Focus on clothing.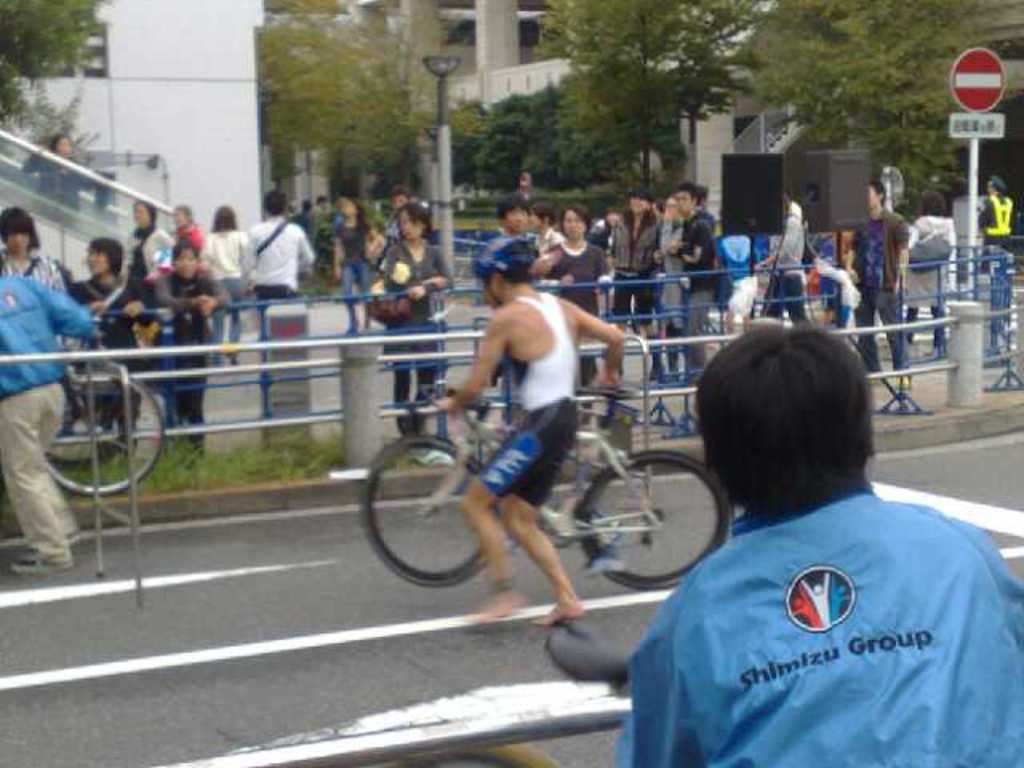
Focused at (x1=0, y1=245, x2=75, y2=366).
